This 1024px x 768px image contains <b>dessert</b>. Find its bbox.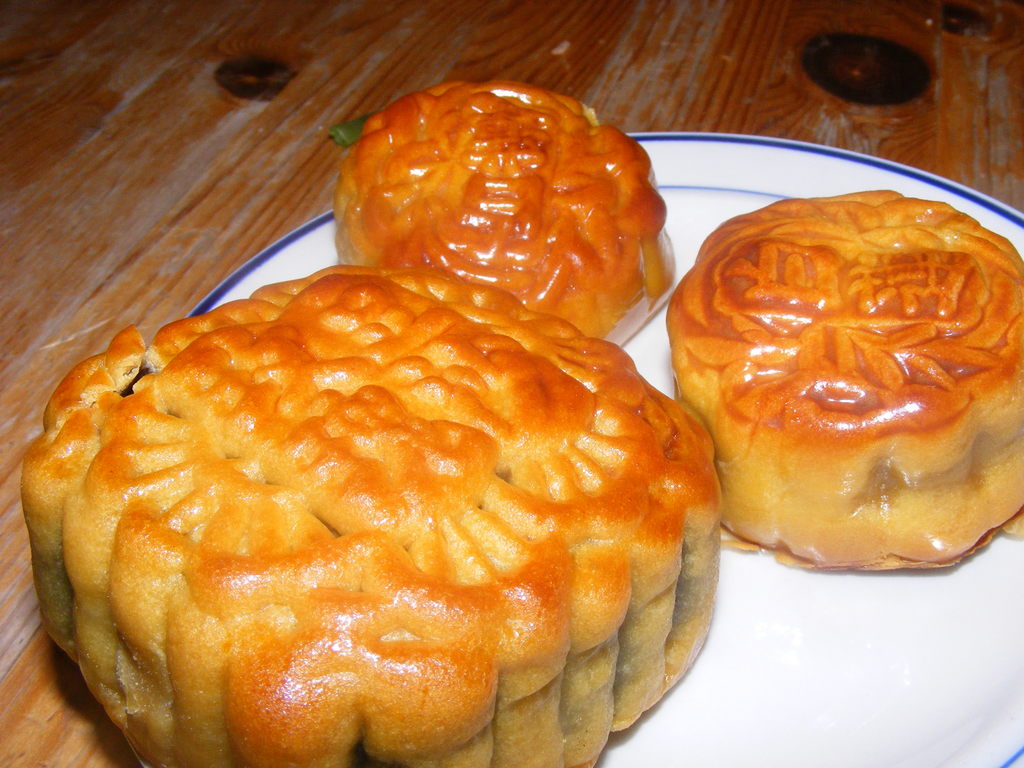
left=333, top=83, right=676, bottom=344.
